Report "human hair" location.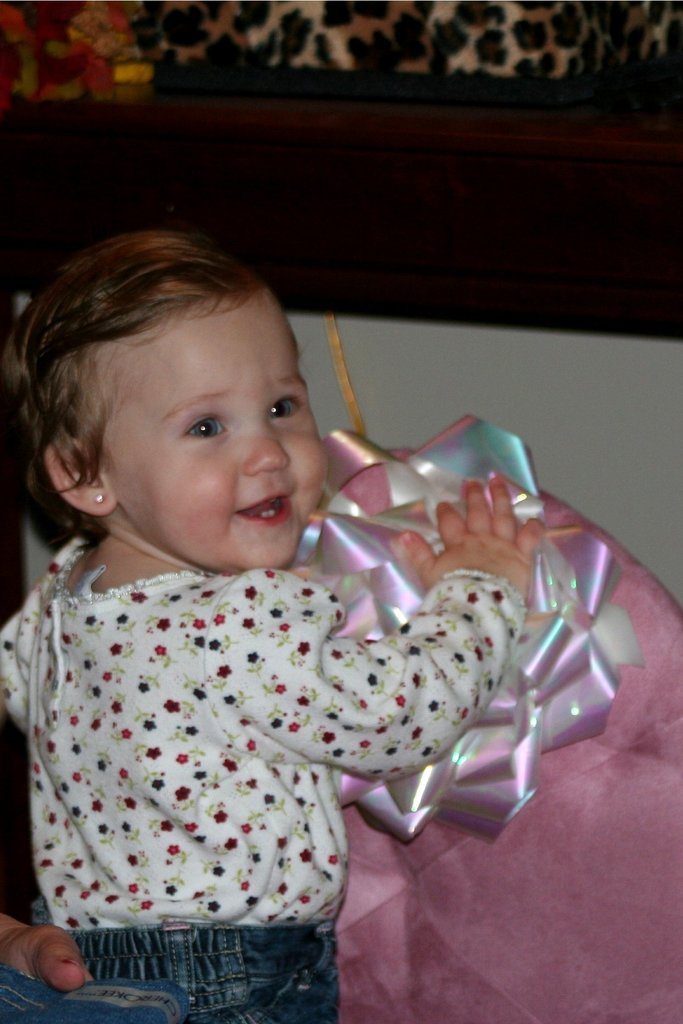
Report: (left=31, top=223, right=342, bottom=565).
